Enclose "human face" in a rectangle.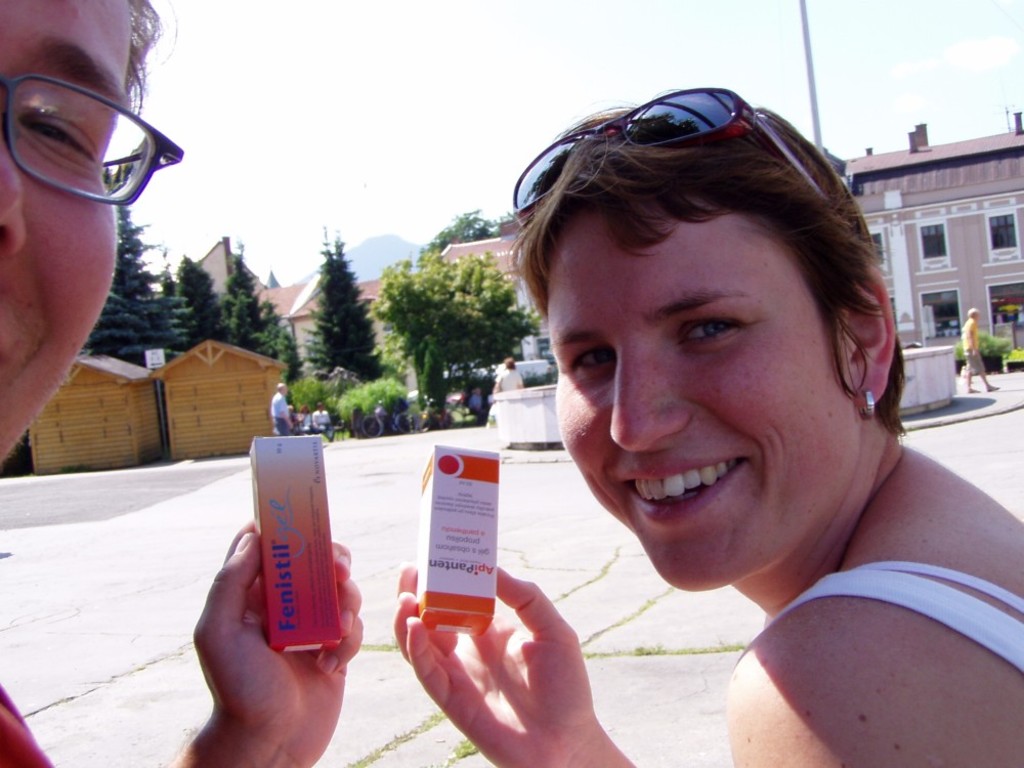
<bbox>0, 0, 127, 470</bbox>.
